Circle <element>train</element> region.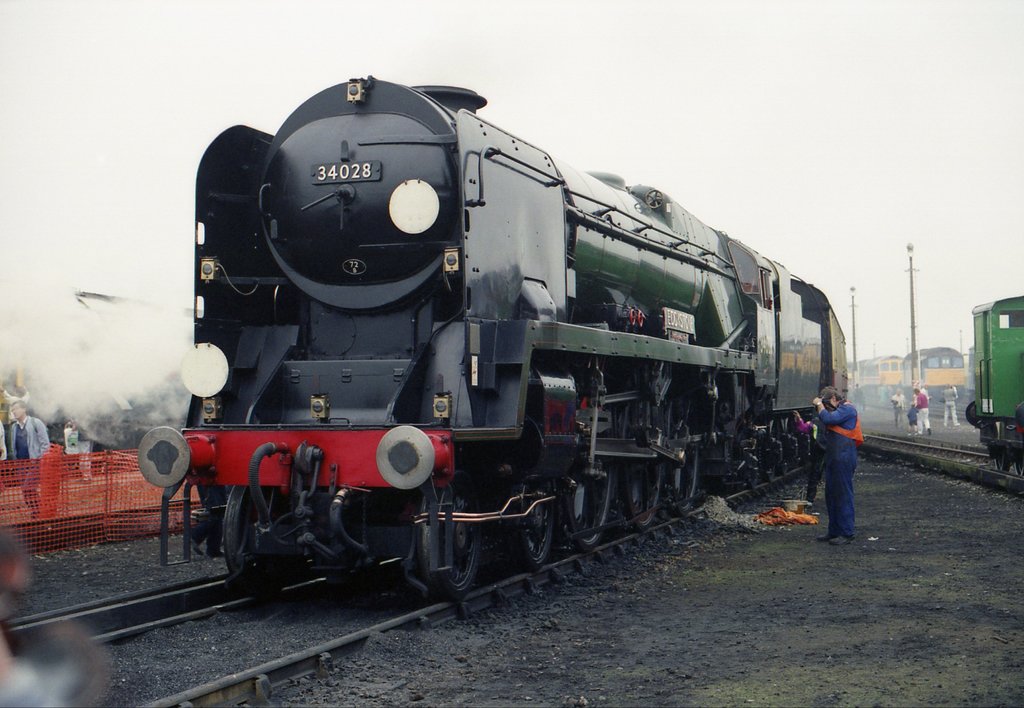
Region: detection(137, 74, 851, 603).
